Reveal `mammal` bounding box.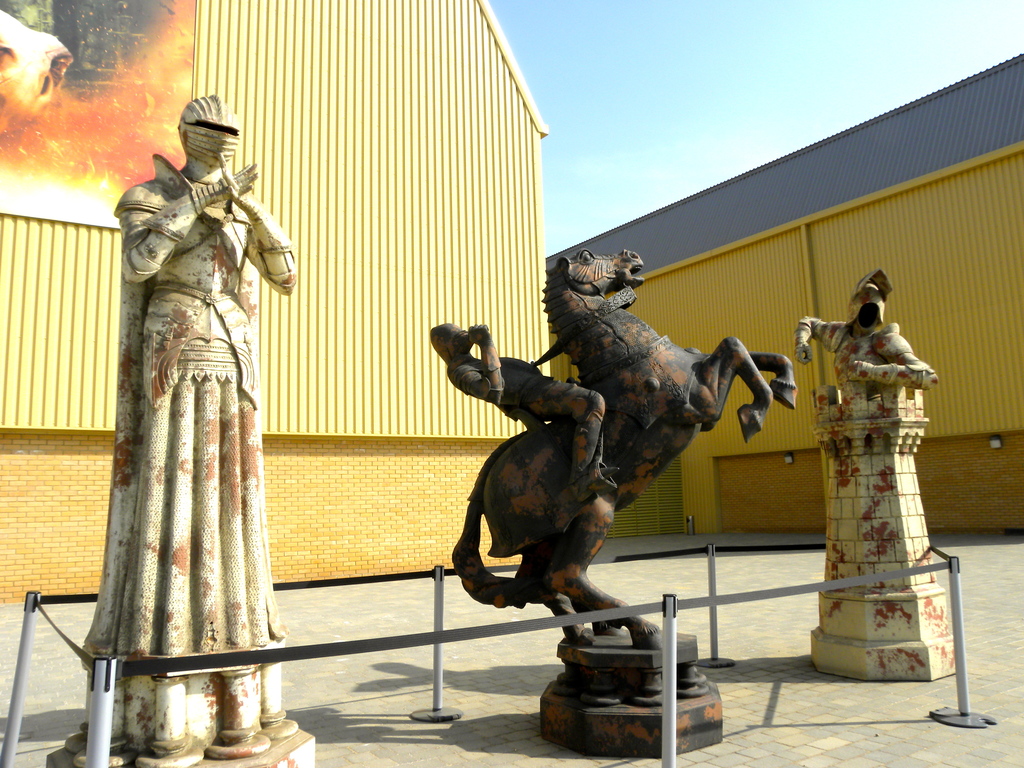
Revealed: x1=447 y1=245 x2=795 y2=643.
